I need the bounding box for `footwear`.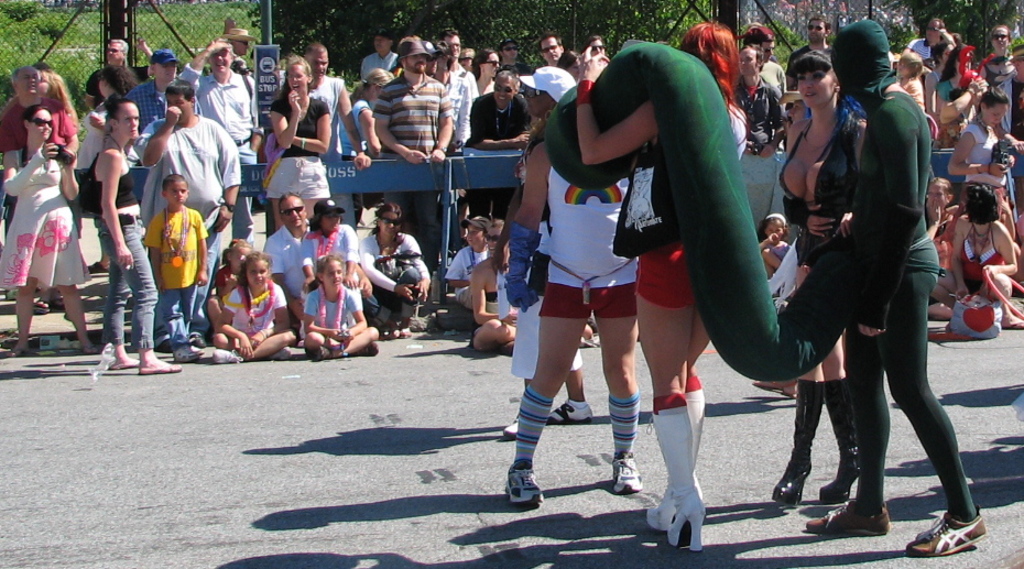
Here it is: box(269, 346, 295, 363).
